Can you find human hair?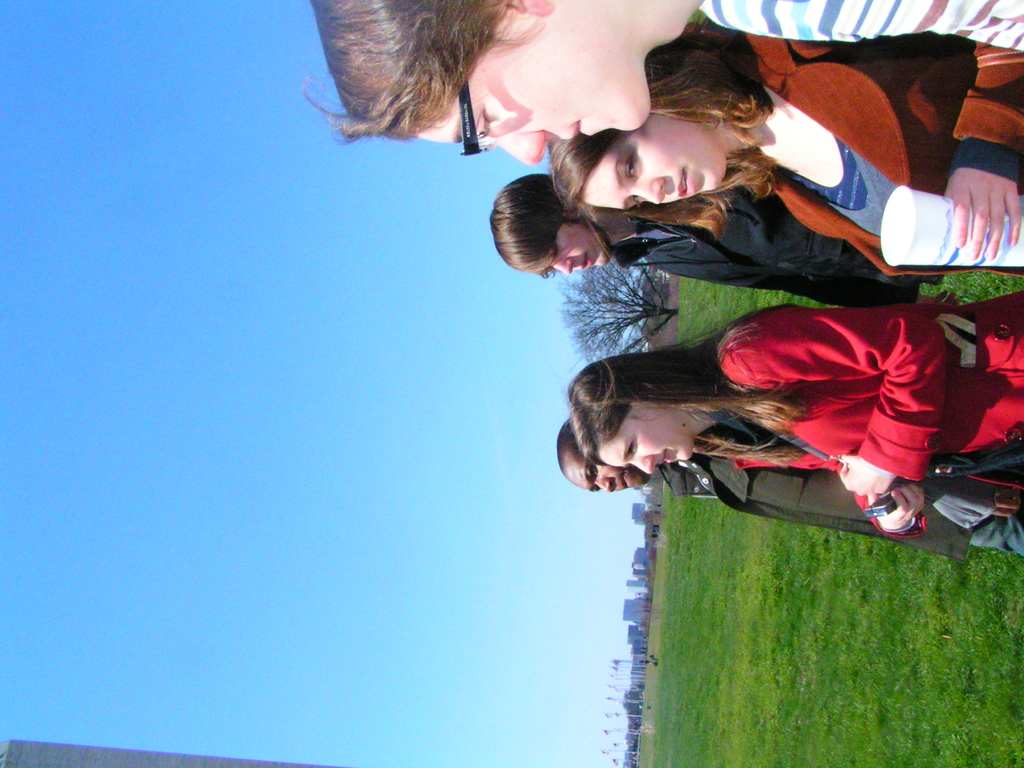
Yes, bounding box: left=492, top=170, right=572, bottom=277.
